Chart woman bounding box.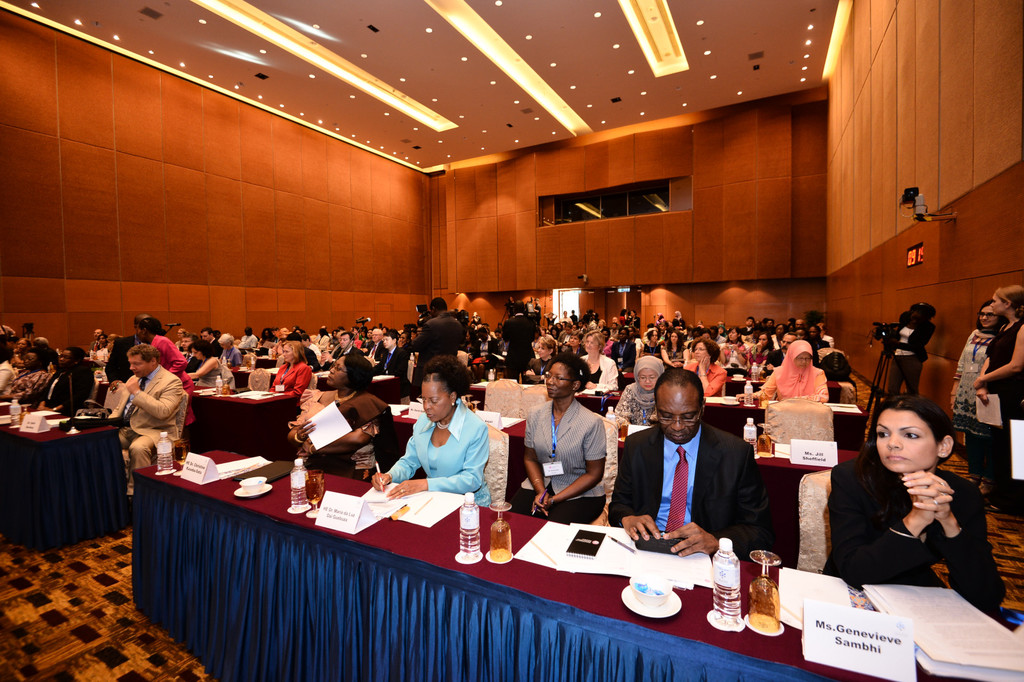
Charted: locate(185, 344, 253, 393).
